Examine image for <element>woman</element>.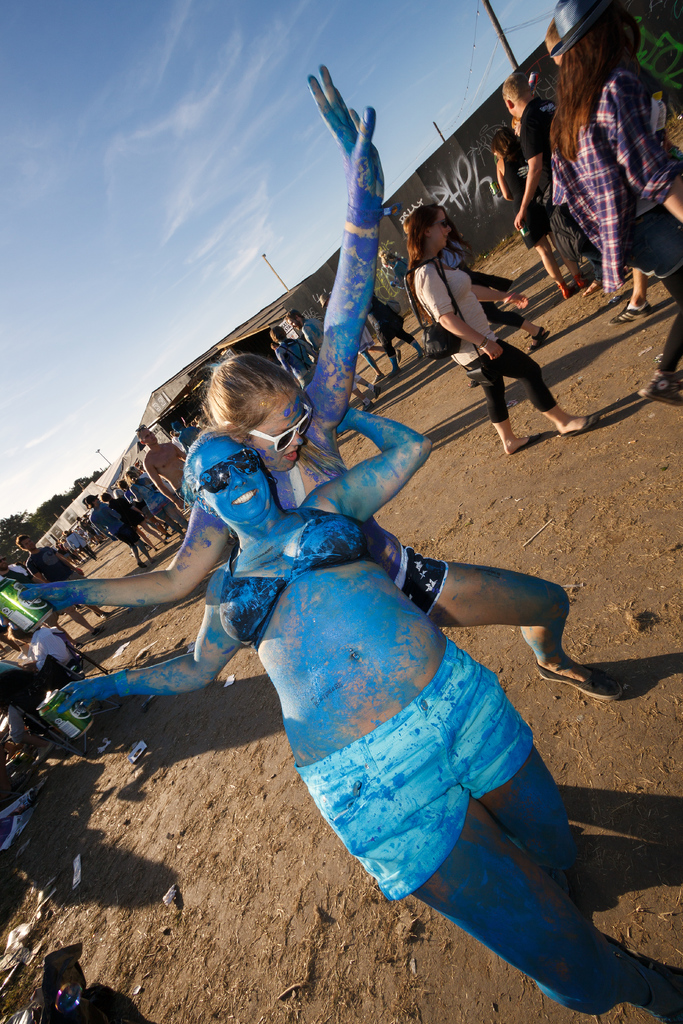
Examination result: box(45, 395, 630, 1018).
